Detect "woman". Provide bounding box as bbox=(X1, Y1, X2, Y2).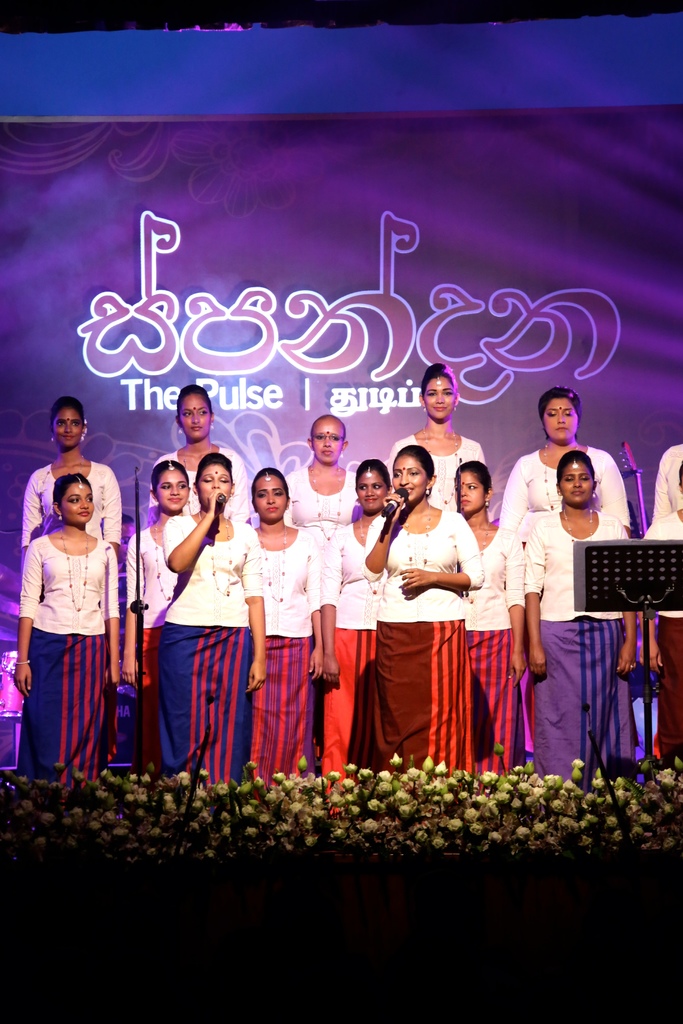
bbox=(17, 479, 118, 799).
